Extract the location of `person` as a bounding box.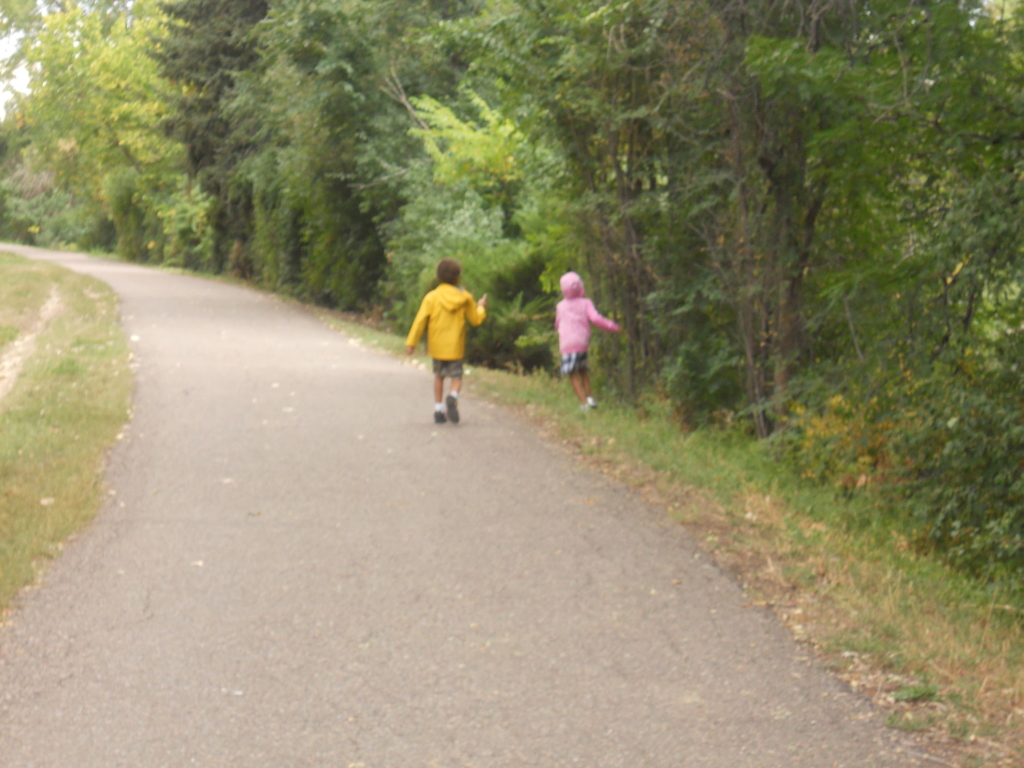
[x1=552, y1=266, x2=616, y2=403].
